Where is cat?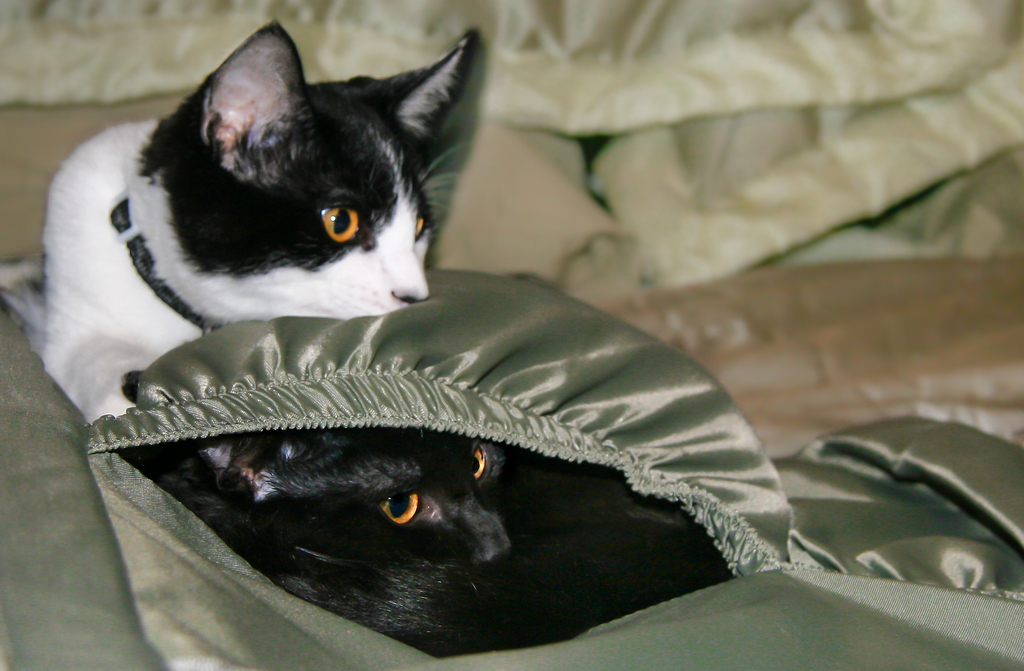
[x1=42, y1=15, x2=476, y2=431].
